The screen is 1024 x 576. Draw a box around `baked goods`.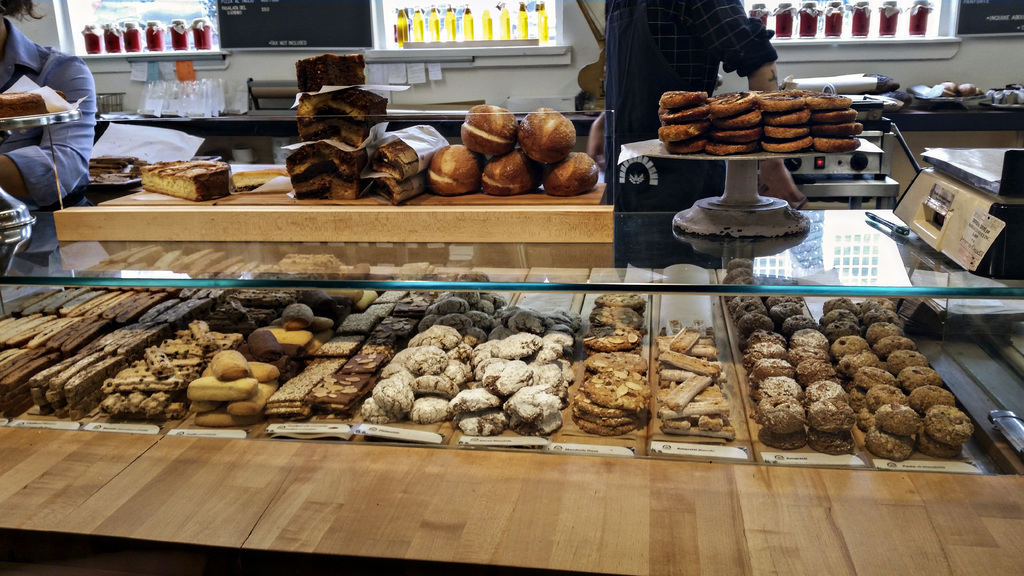
bbox=(0, 90, 61, 120).
